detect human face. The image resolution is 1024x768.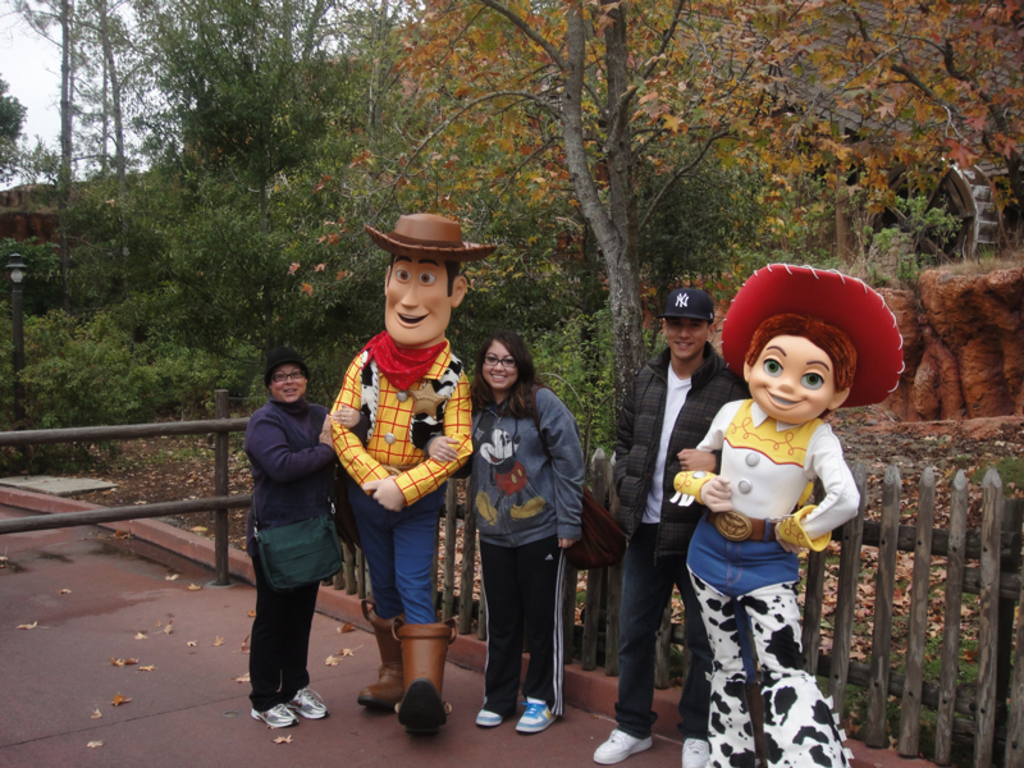
left=271, top=364, right=311, bottom=406.
